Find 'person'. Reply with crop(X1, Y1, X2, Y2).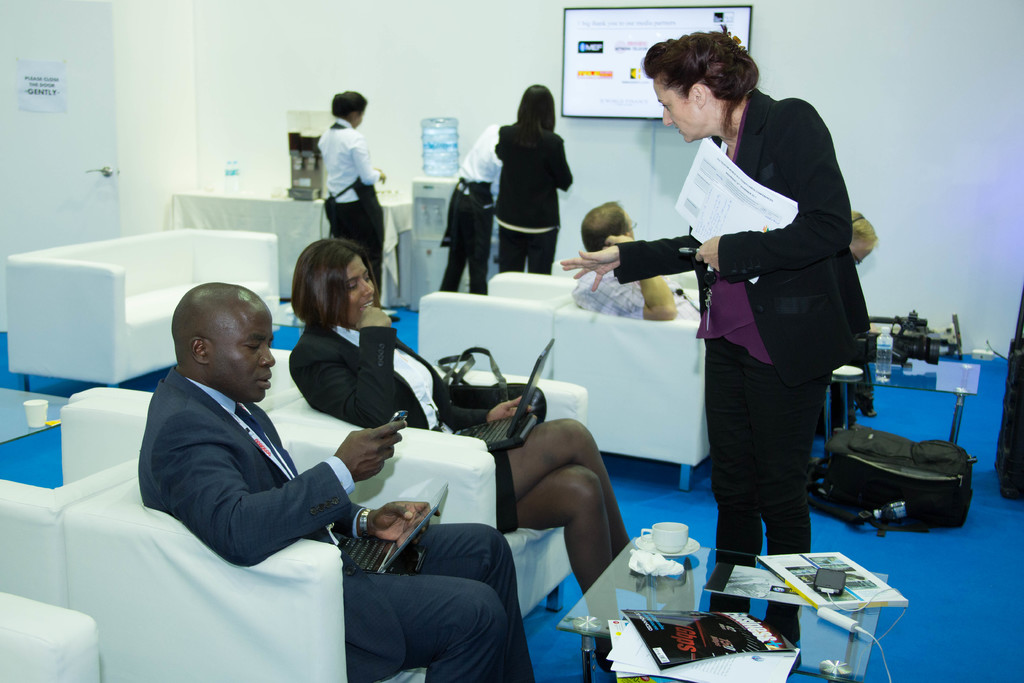
crop(488, 79, 574, 269).
